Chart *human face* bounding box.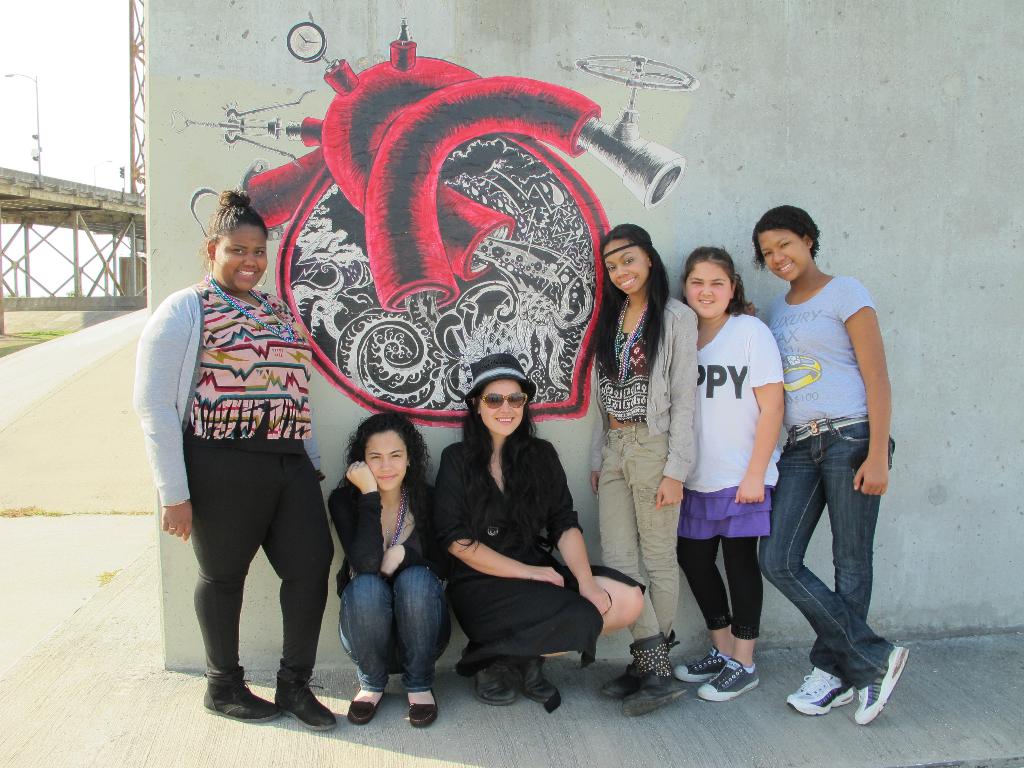
Charted: [left=600, top=234, right=652, bottom=291].
